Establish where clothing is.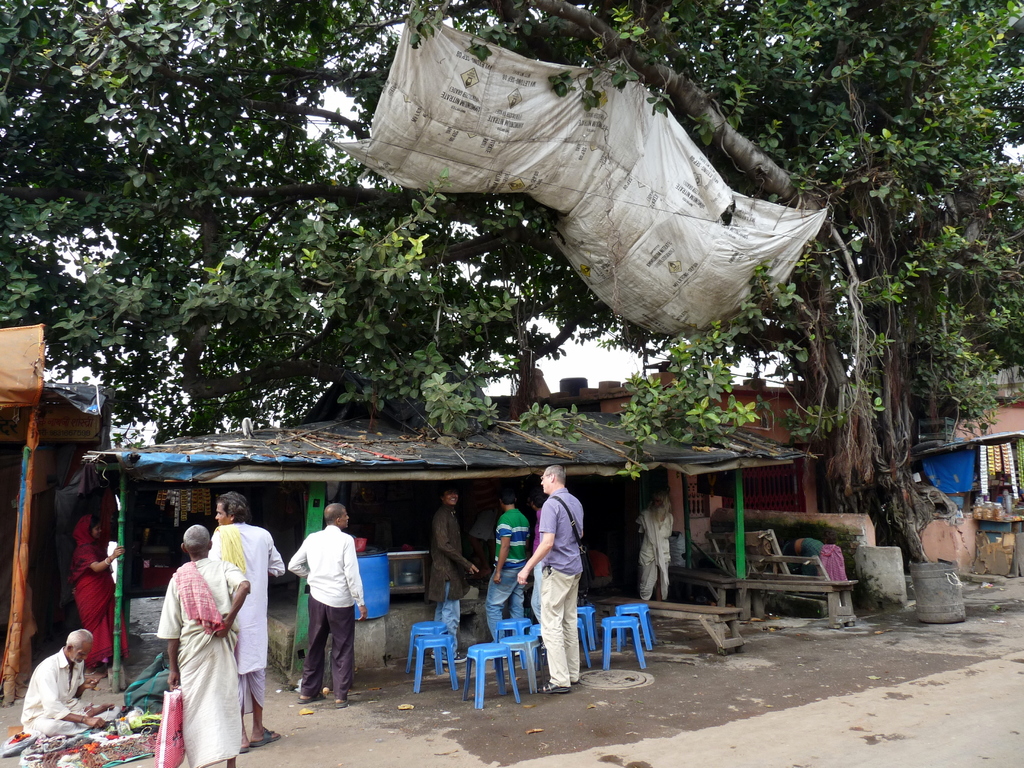
Established at BBox(429, 499, 469, 653).
